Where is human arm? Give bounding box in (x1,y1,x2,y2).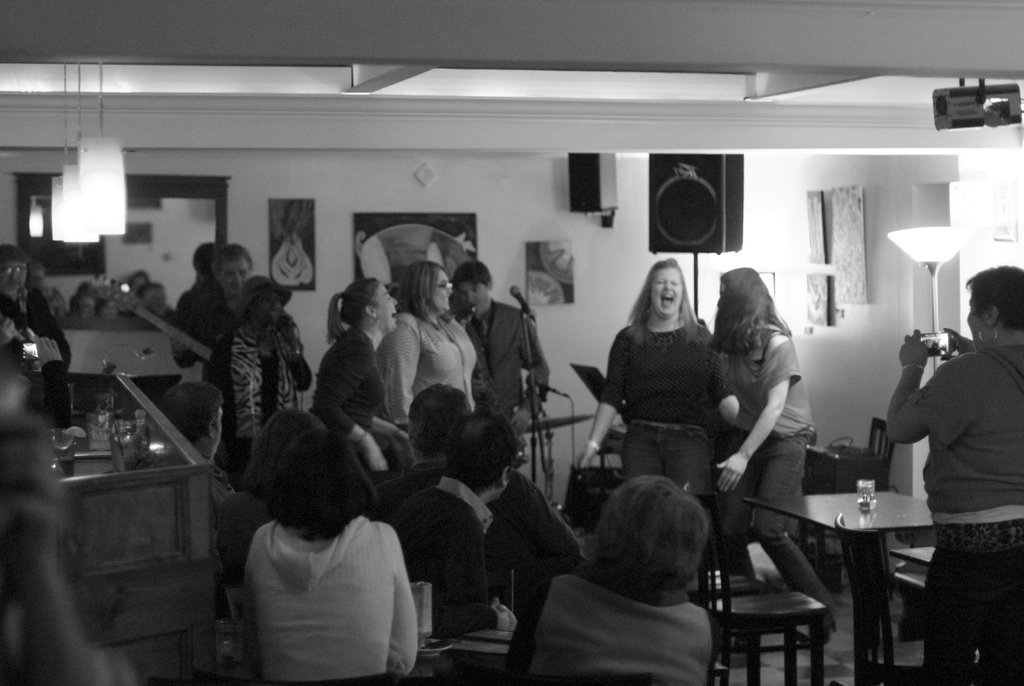
(516,311,553,439).
